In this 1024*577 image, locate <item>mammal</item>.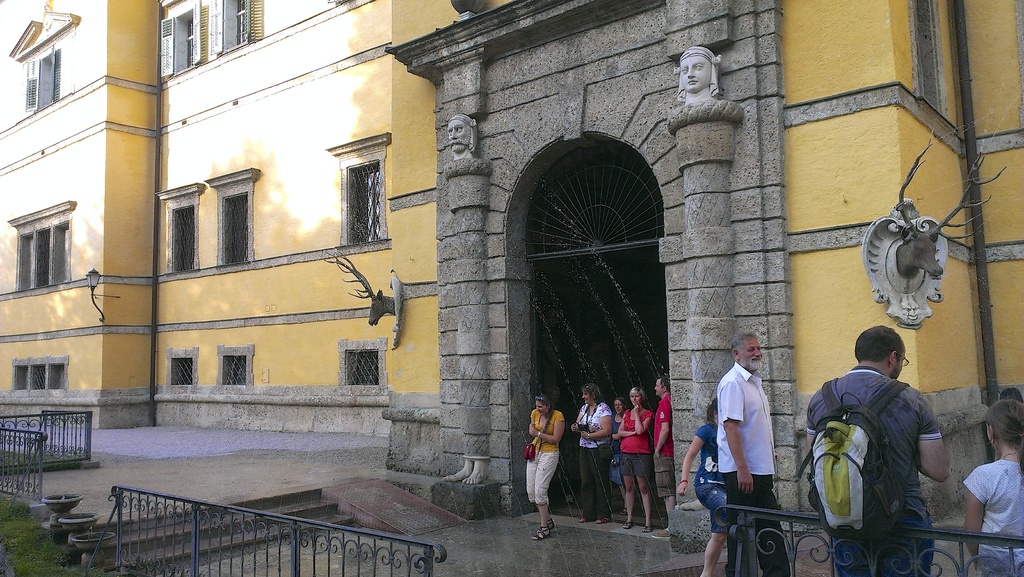
Bounding box: <box>617,382,652,528</box>.
